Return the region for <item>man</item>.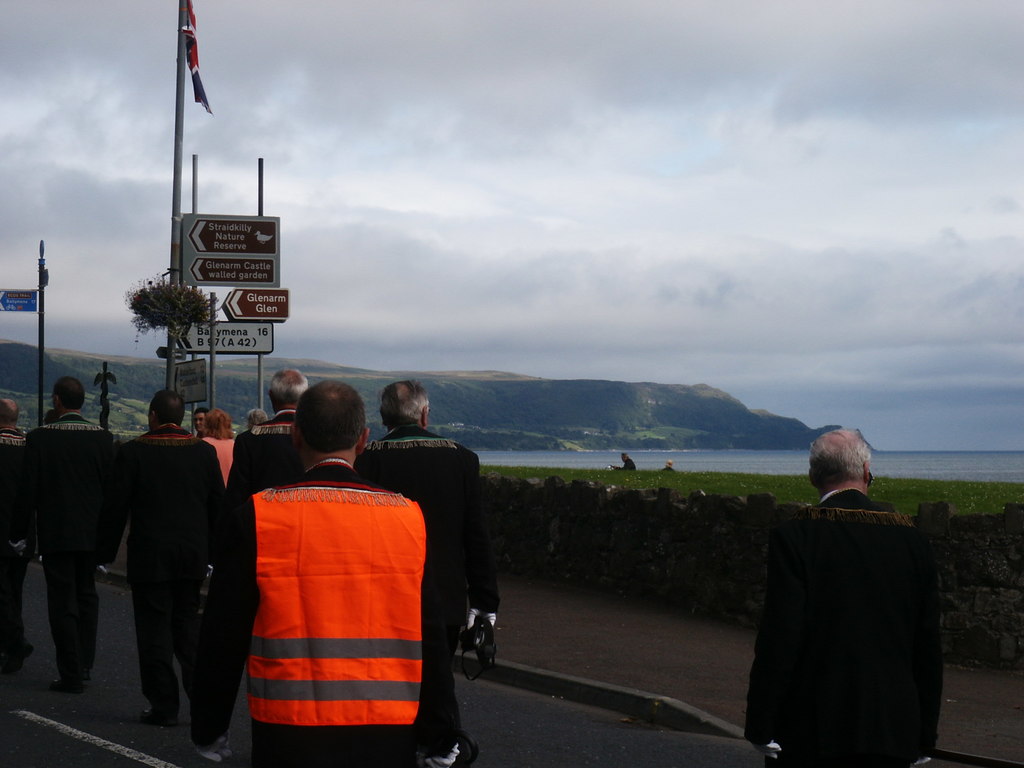
(0,393,38,663).
